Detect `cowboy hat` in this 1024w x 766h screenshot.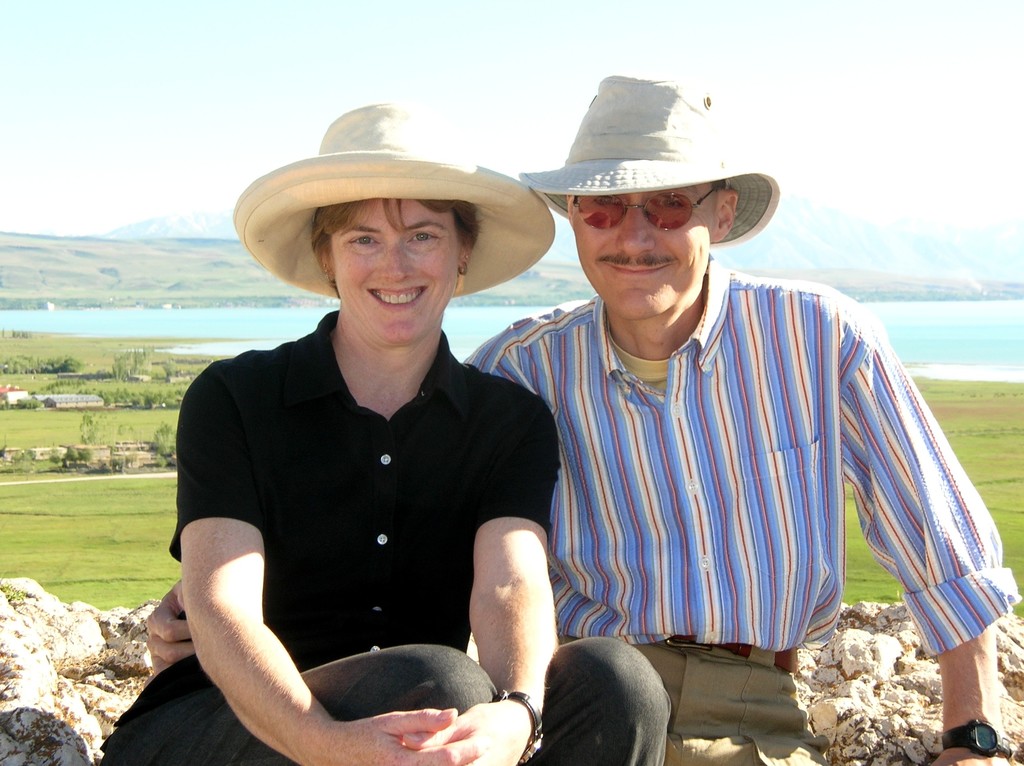
Detection: pyautogui.locateOnScreen(230, 100, 556, 301).
